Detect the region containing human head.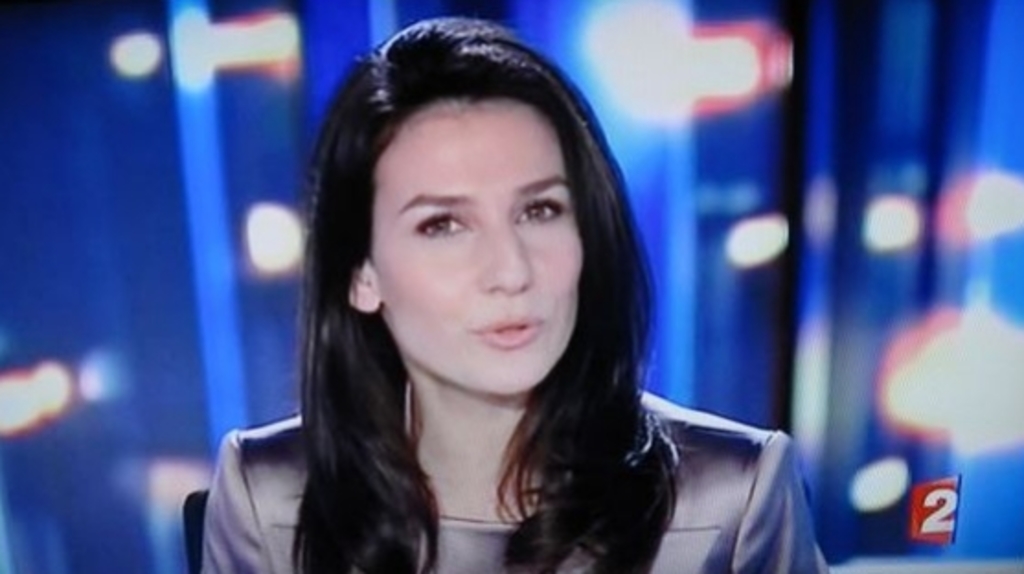
detection(331, 22, 599, 394).
